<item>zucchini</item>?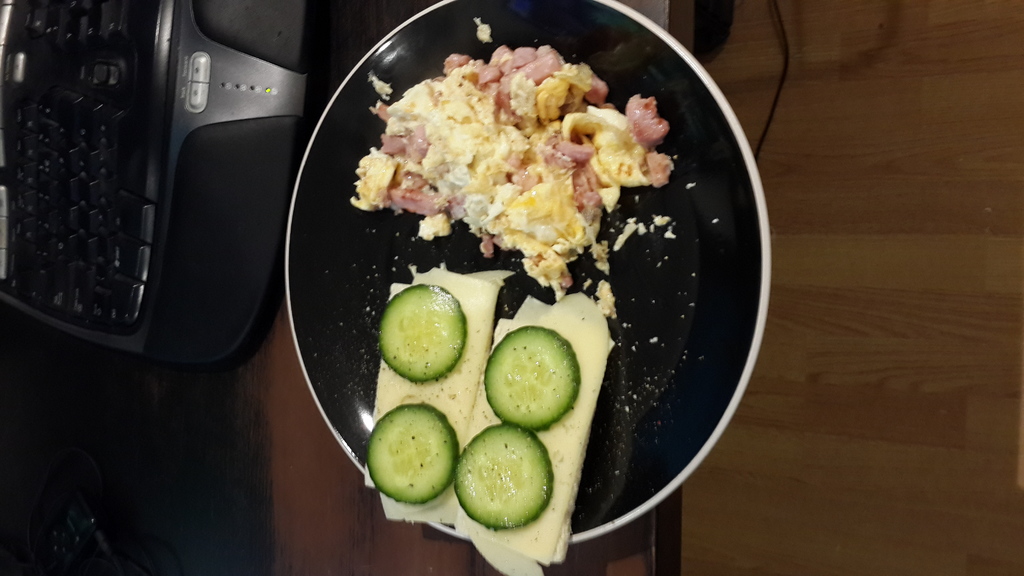
detection(360, 402, 455, 507)
